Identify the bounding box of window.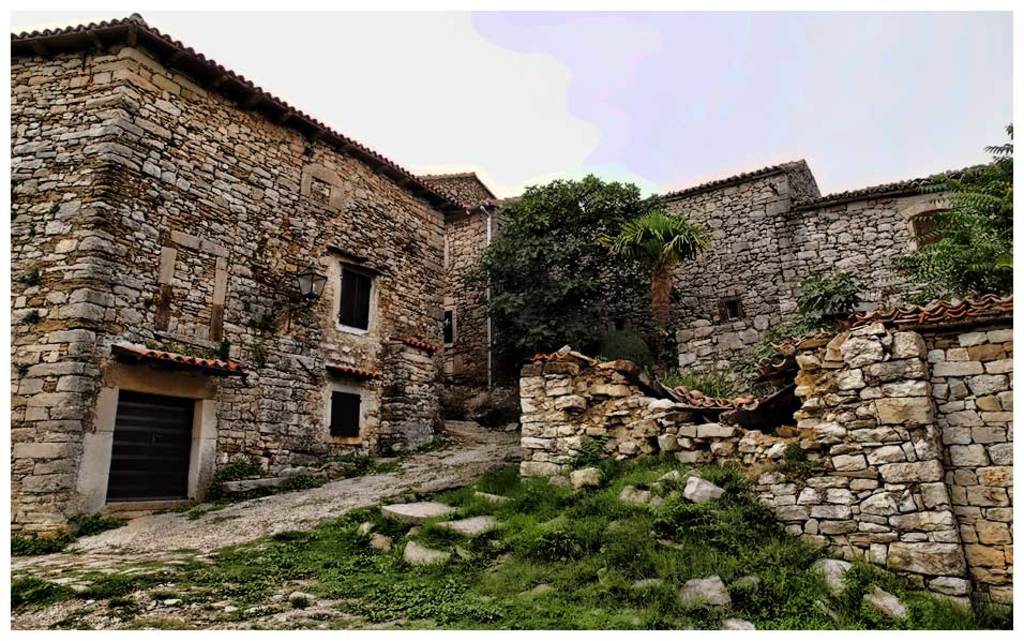
region(338, 262, 382, 330).
